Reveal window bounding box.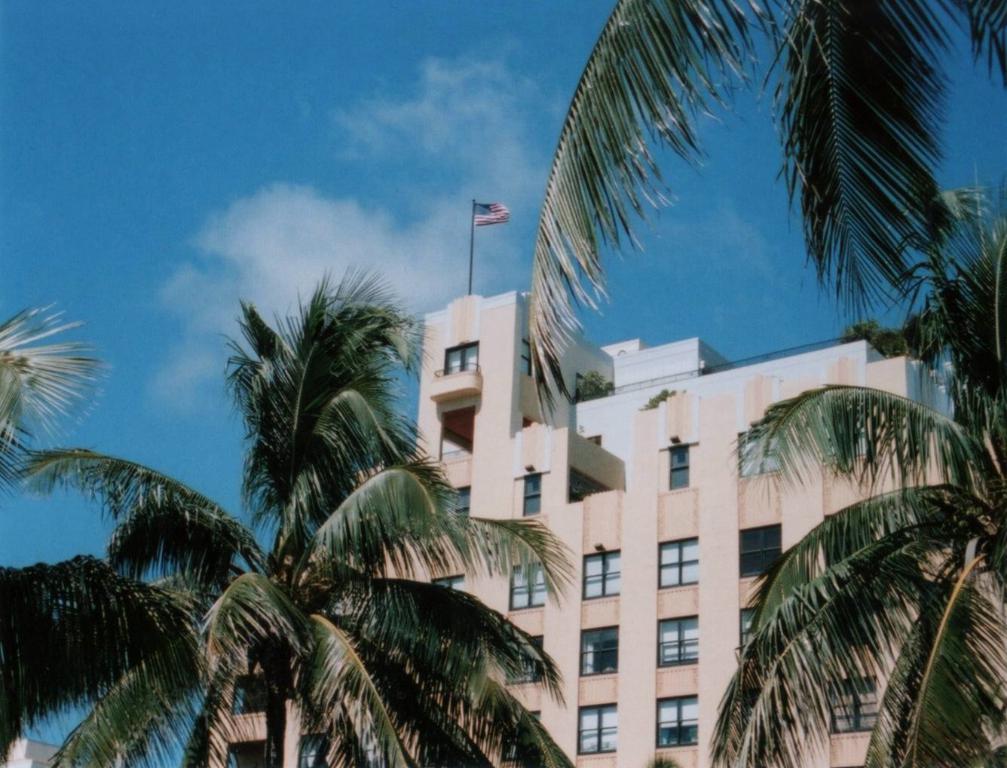
Revealed: bbox=[301, 735, 331, 767].
